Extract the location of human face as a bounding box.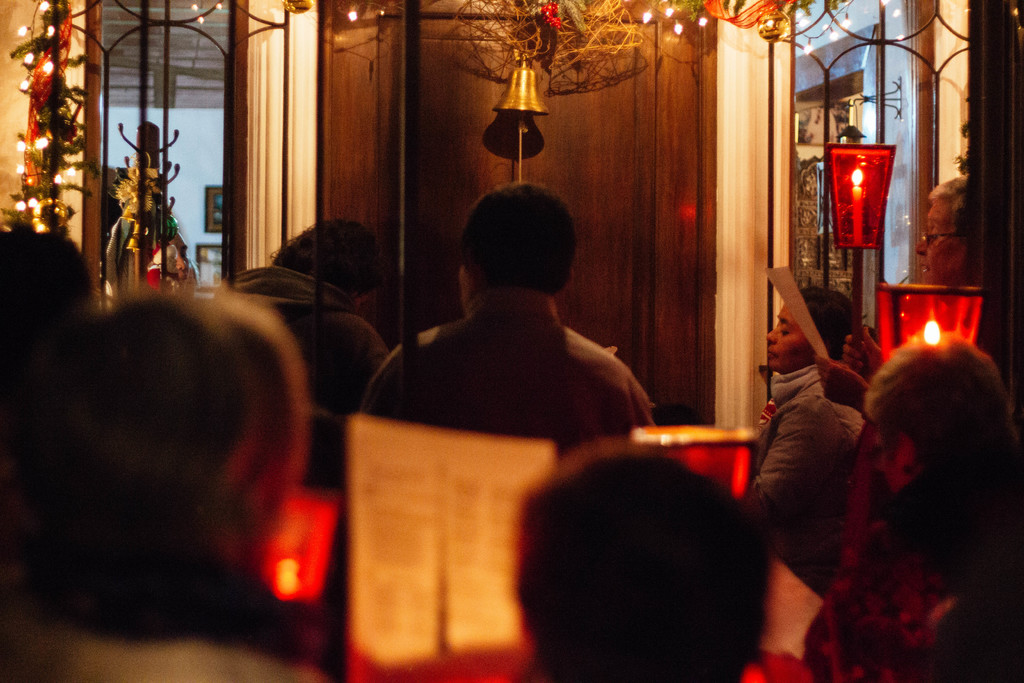
bbox=(764, 300, 812, 372).
